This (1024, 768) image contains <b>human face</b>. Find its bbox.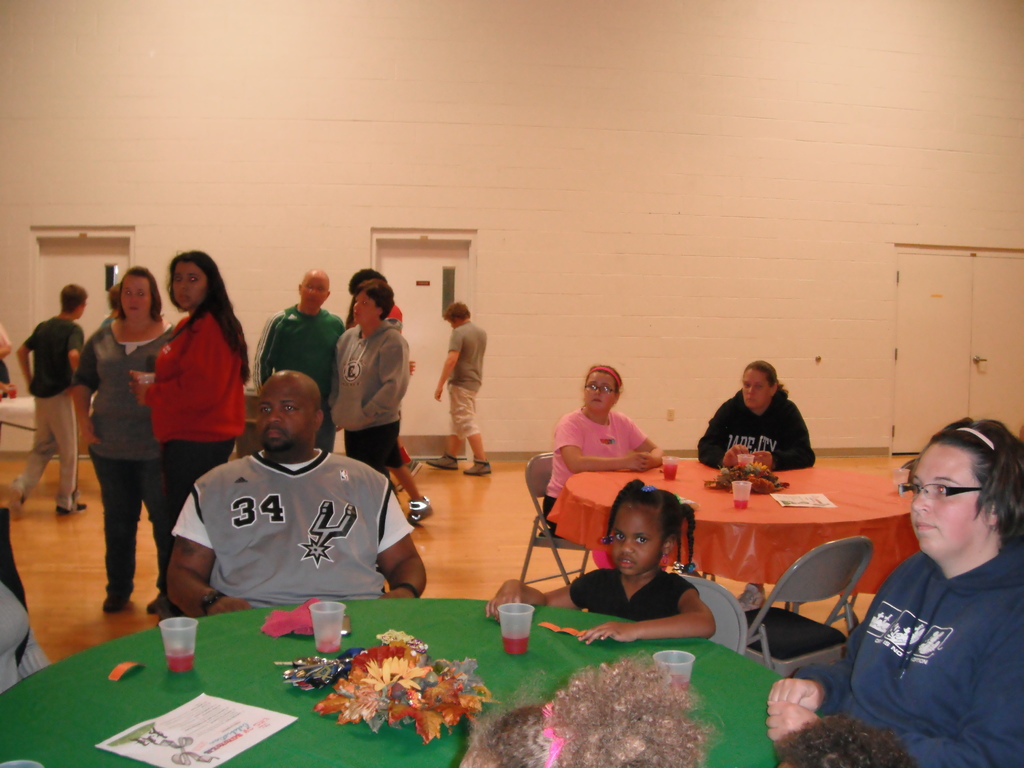
348:289:374:324.
